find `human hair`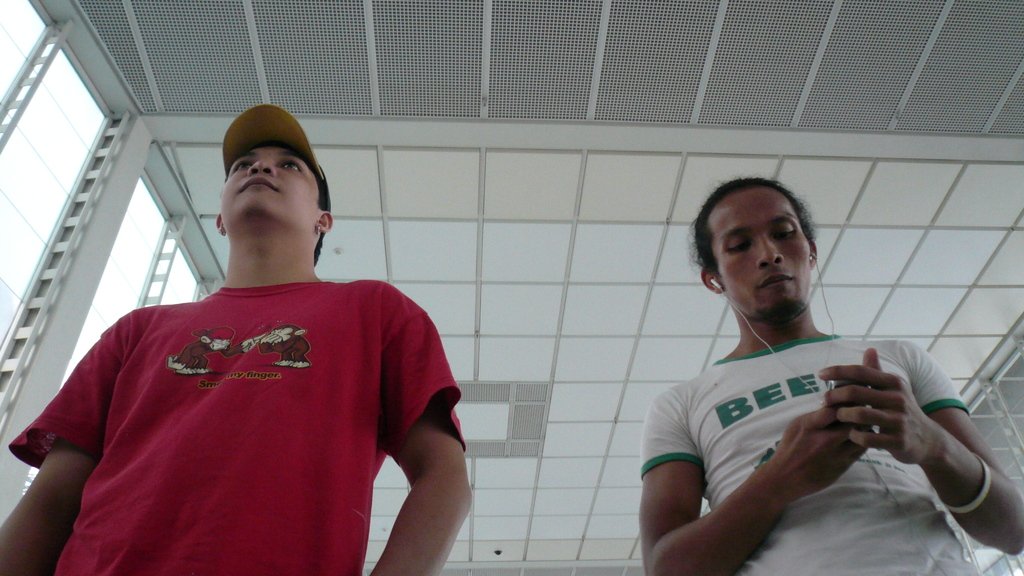
rect(310, 162, 327, 269)
